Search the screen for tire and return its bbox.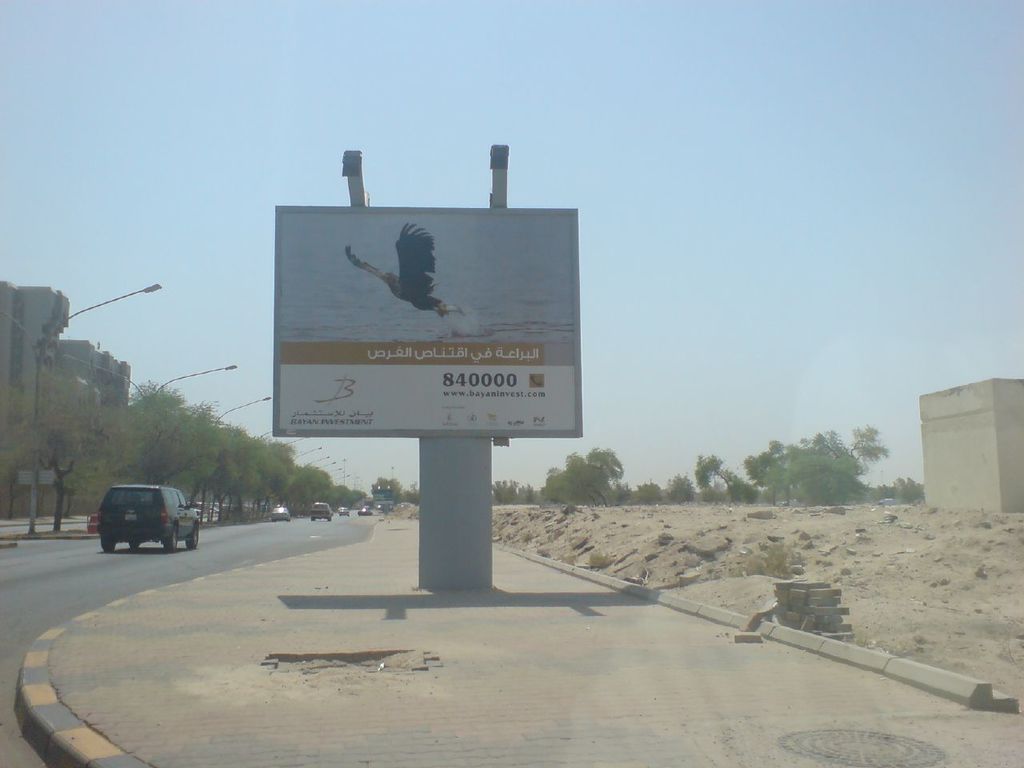
Found: locate(185, 523, 202, 549).
